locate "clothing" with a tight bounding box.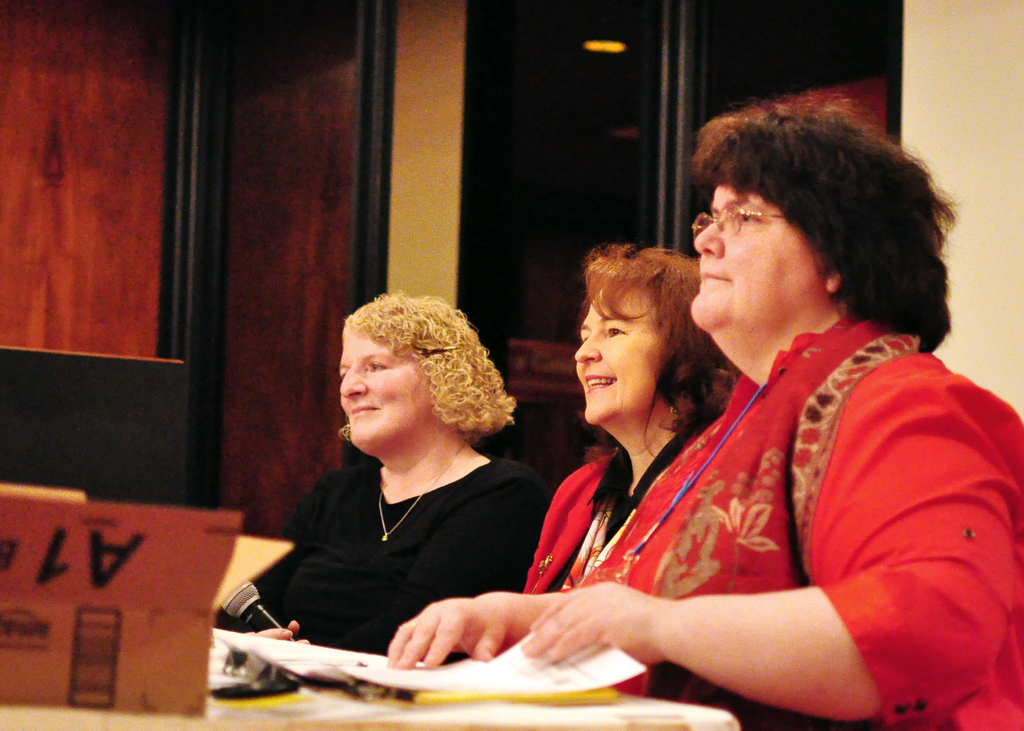
pyautogui.locateOnScreen(516, 380, 767, 707).
